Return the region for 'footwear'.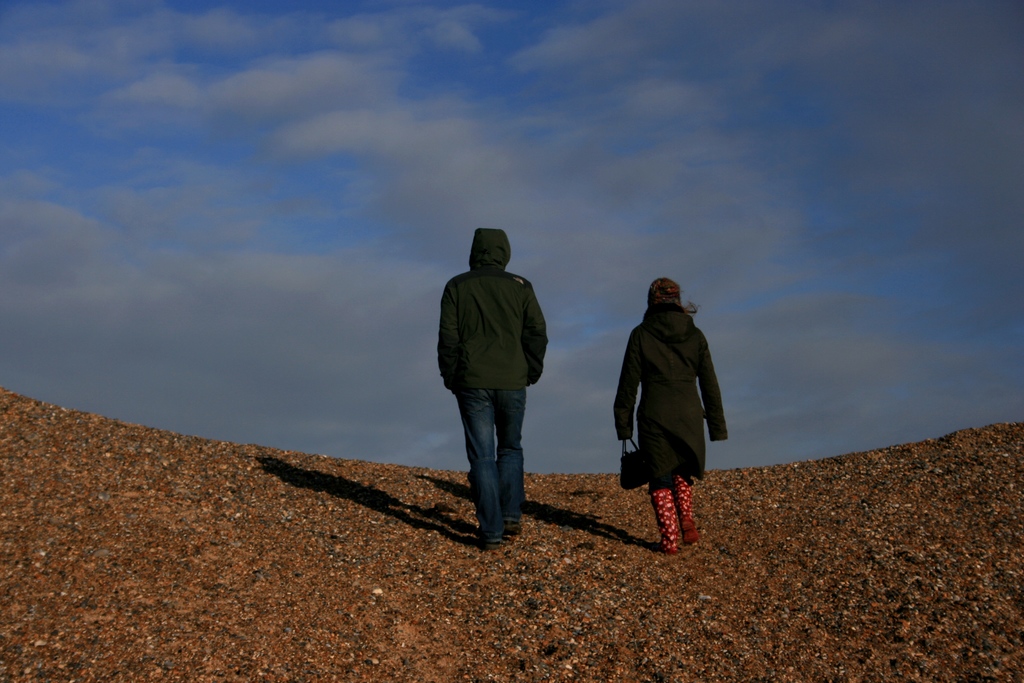
bbox=(504, 520, 521, 536).
